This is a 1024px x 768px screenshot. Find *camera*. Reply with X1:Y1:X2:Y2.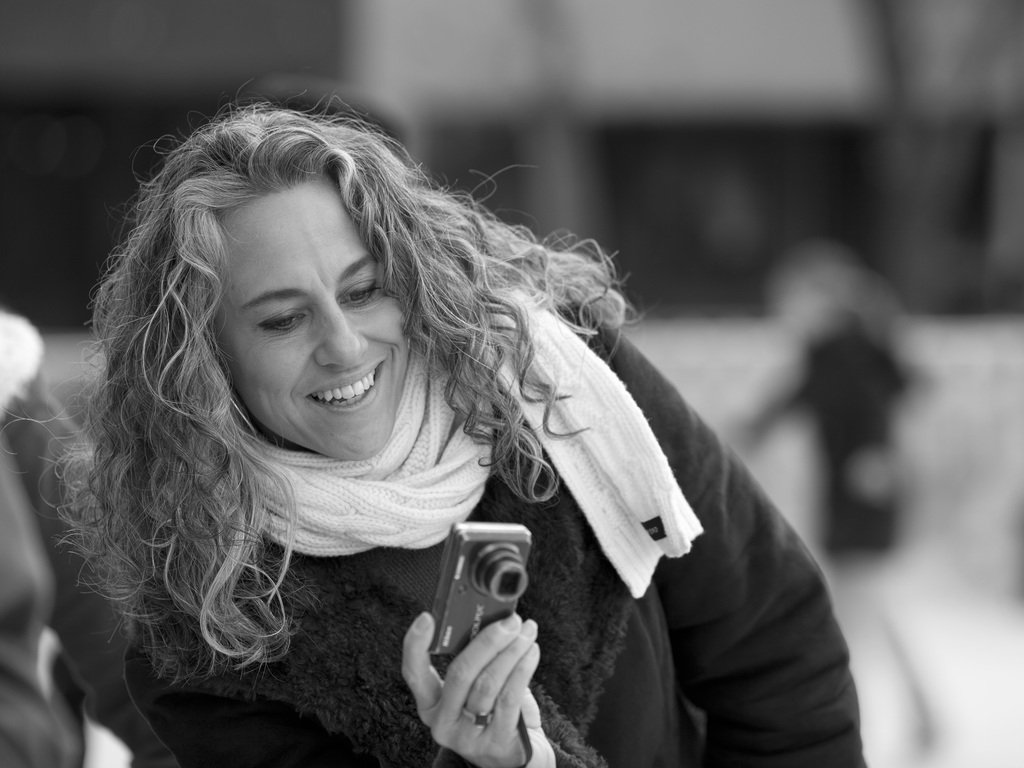
418:519:550:650.
